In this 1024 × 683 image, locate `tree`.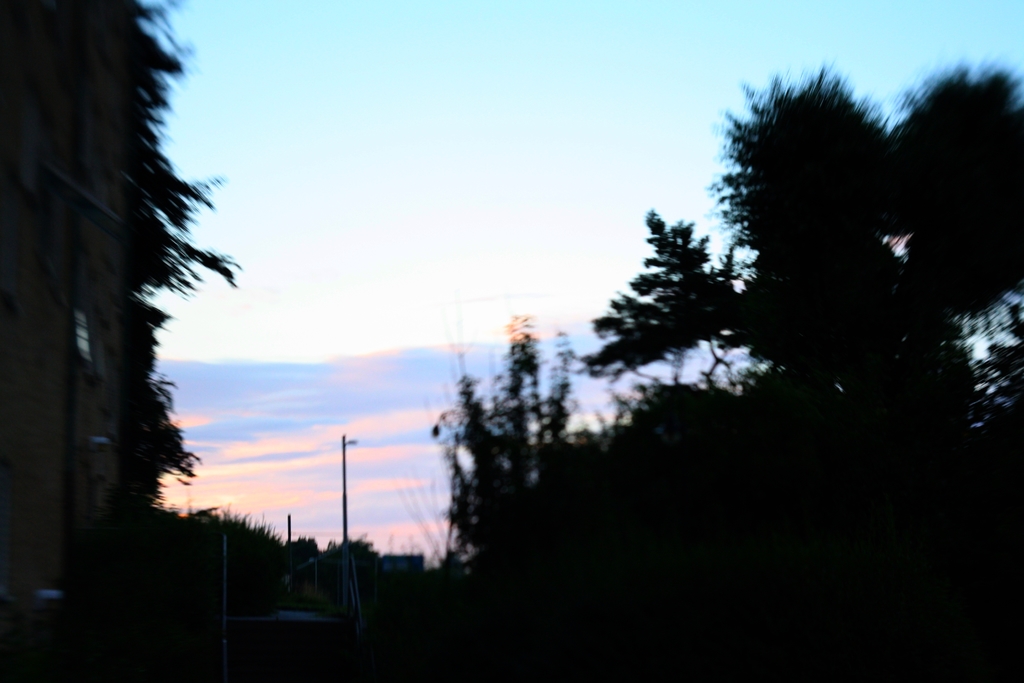
Bounding box: 264/525/345/668.
